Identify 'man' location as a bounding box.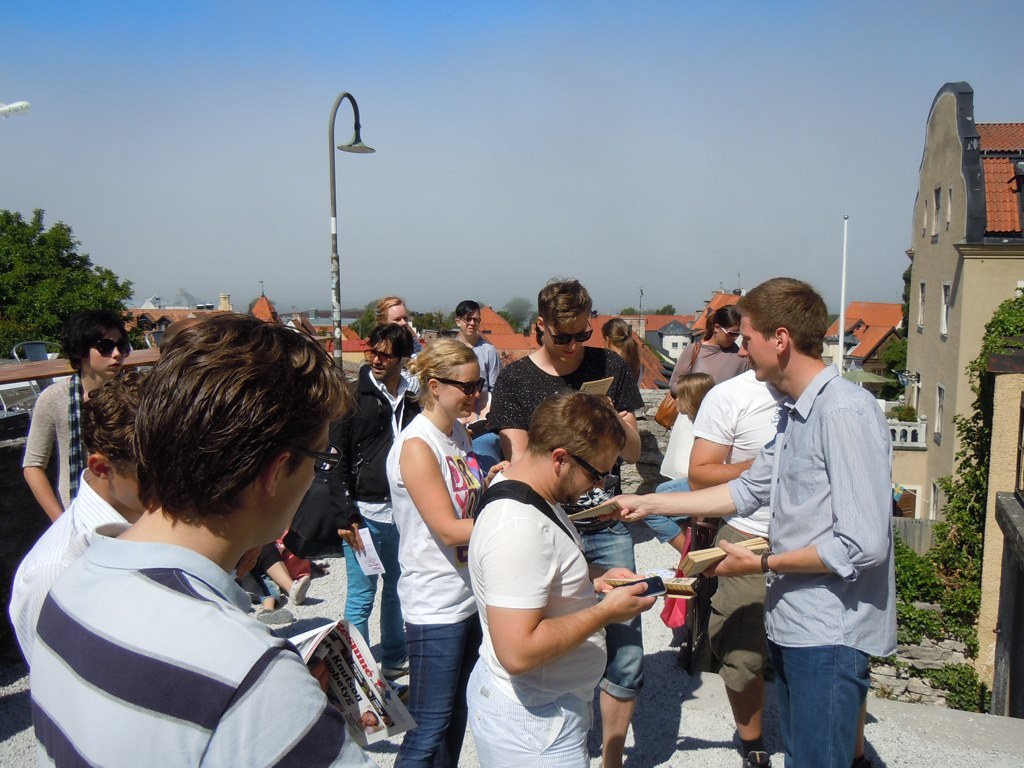
bbox=(467, 390, 650, 767).
